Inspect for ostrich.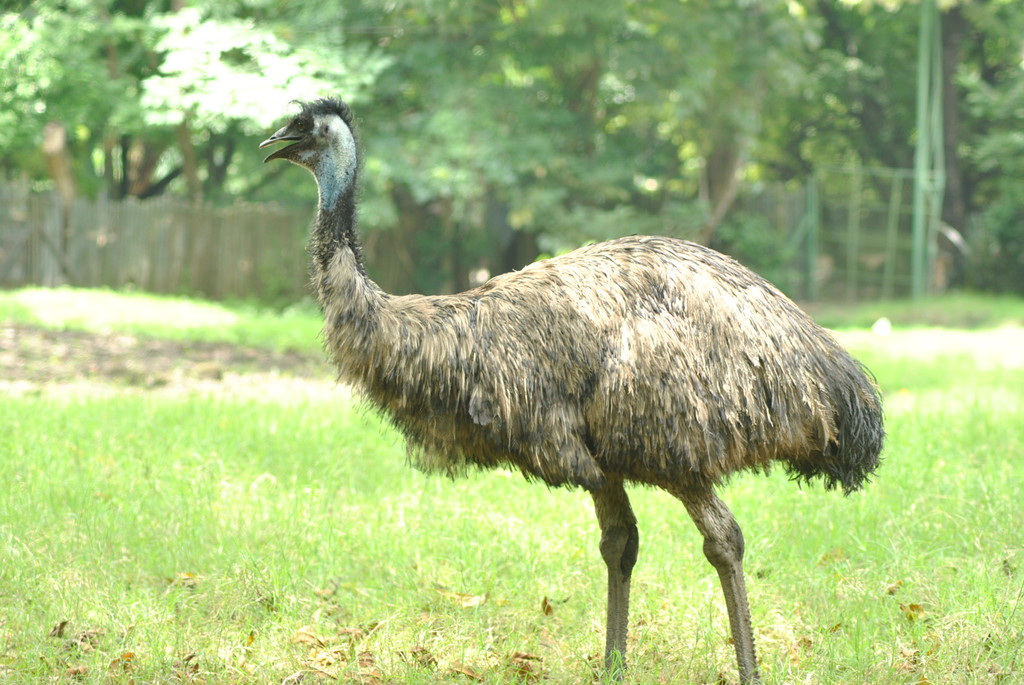
Inspection: (x1=256, y1=104, x2=893, y2=684).
